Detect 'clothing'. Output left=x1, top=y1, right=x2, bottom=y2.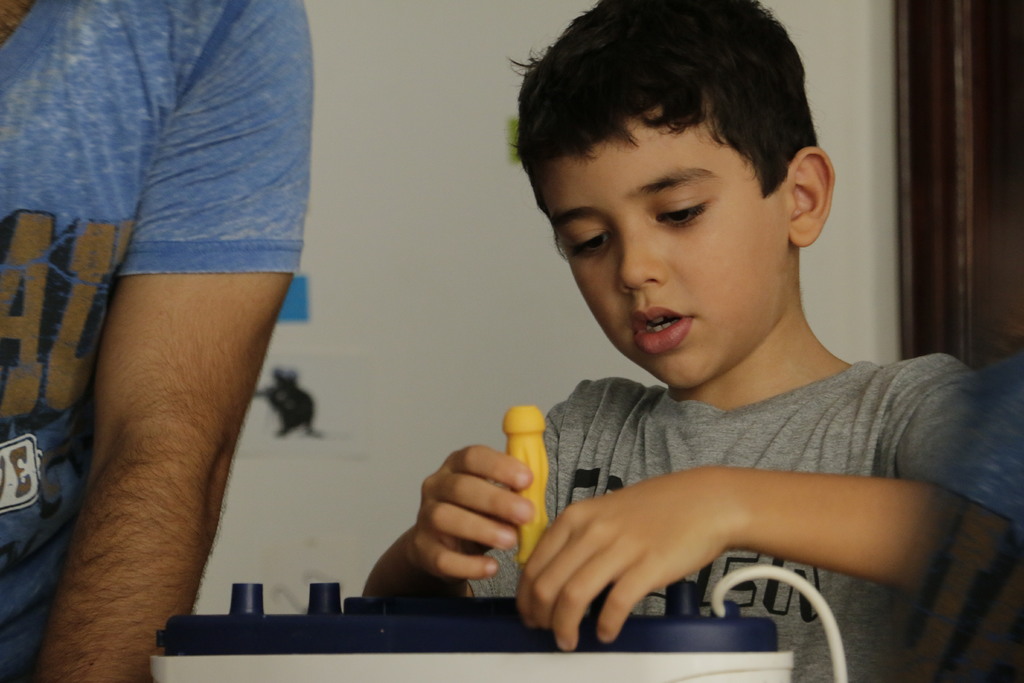
left=484, top=292, right=1002, bottom=660.
